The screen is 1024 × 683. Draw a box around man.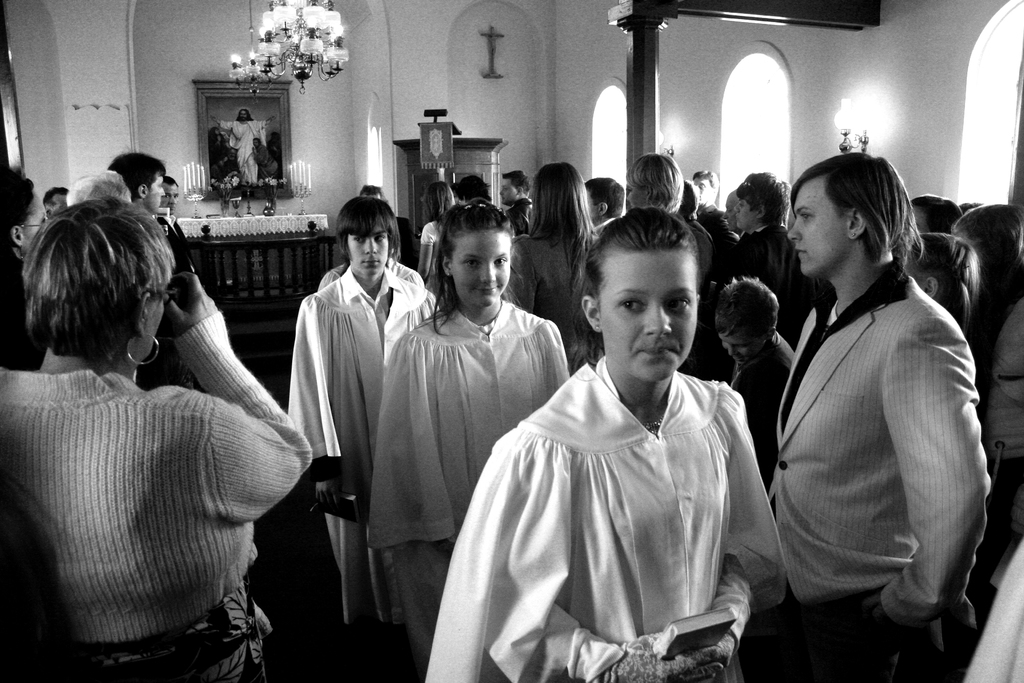
region(204, 103, 278, 186).
